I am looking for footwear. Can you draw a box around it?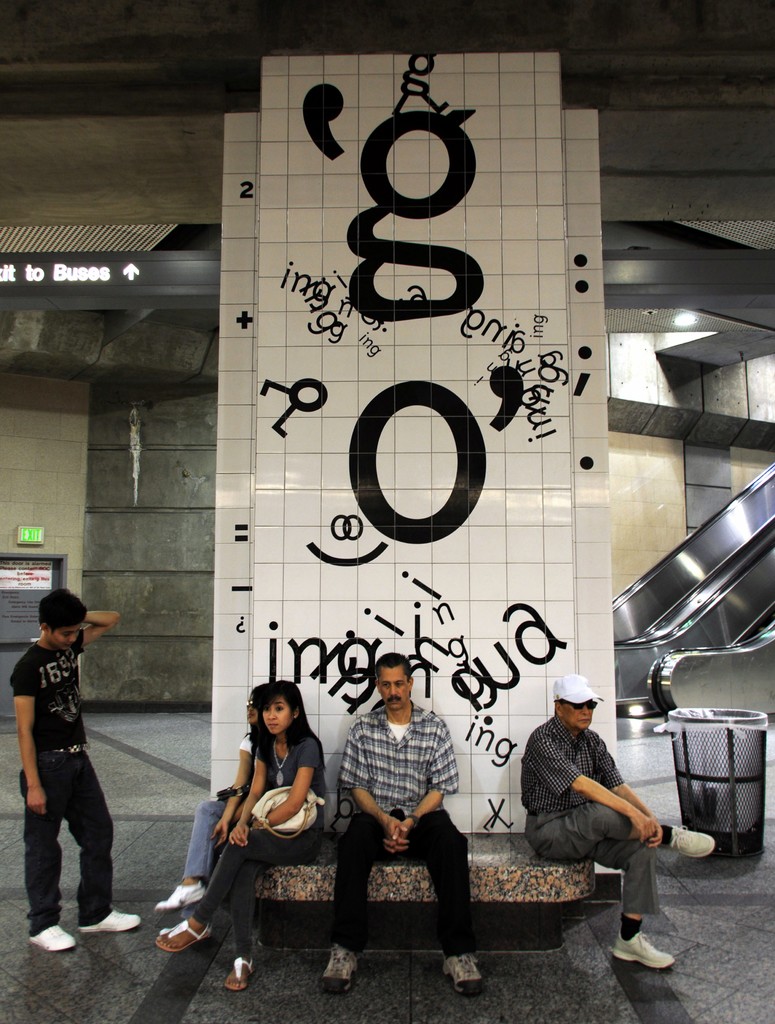
Sure, the bounding box is {"left": 227, "top": 949, "right": 249, "bottom": 991}.
